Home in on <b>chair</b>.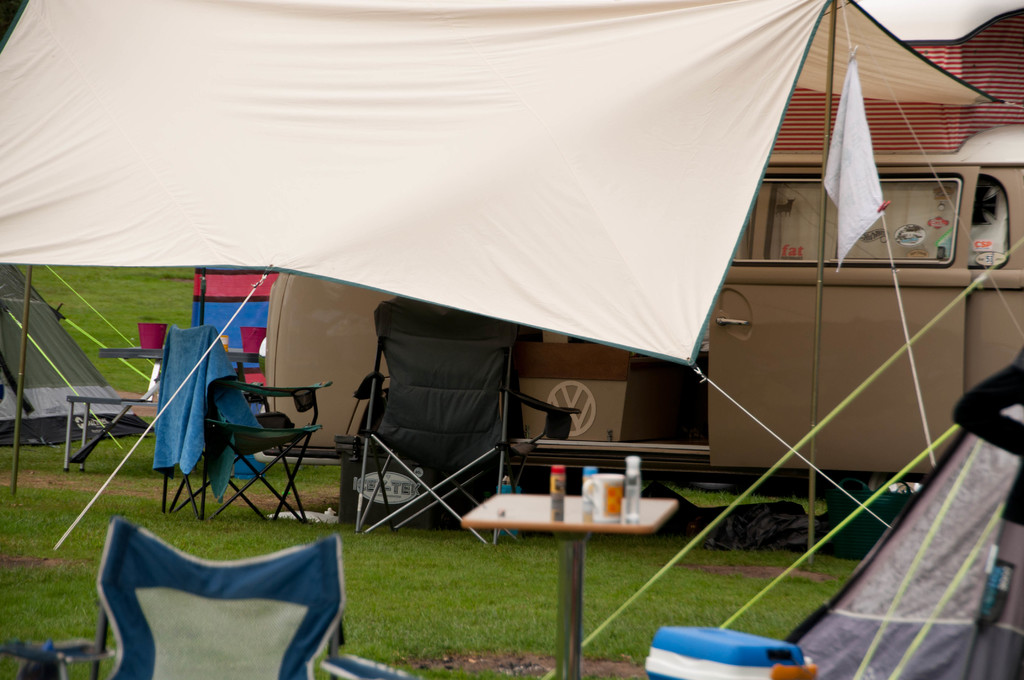
Homed in at bbox=(75, 498, 371, 679).
